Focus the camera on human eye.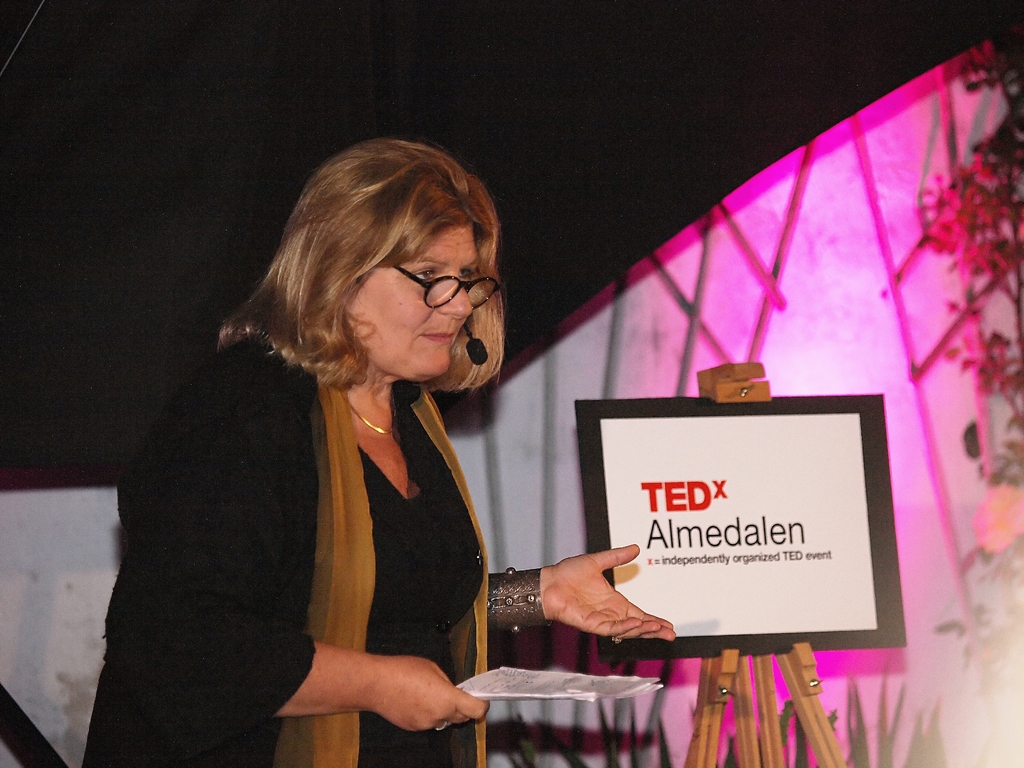
Focus region: 460 265 474 284.
